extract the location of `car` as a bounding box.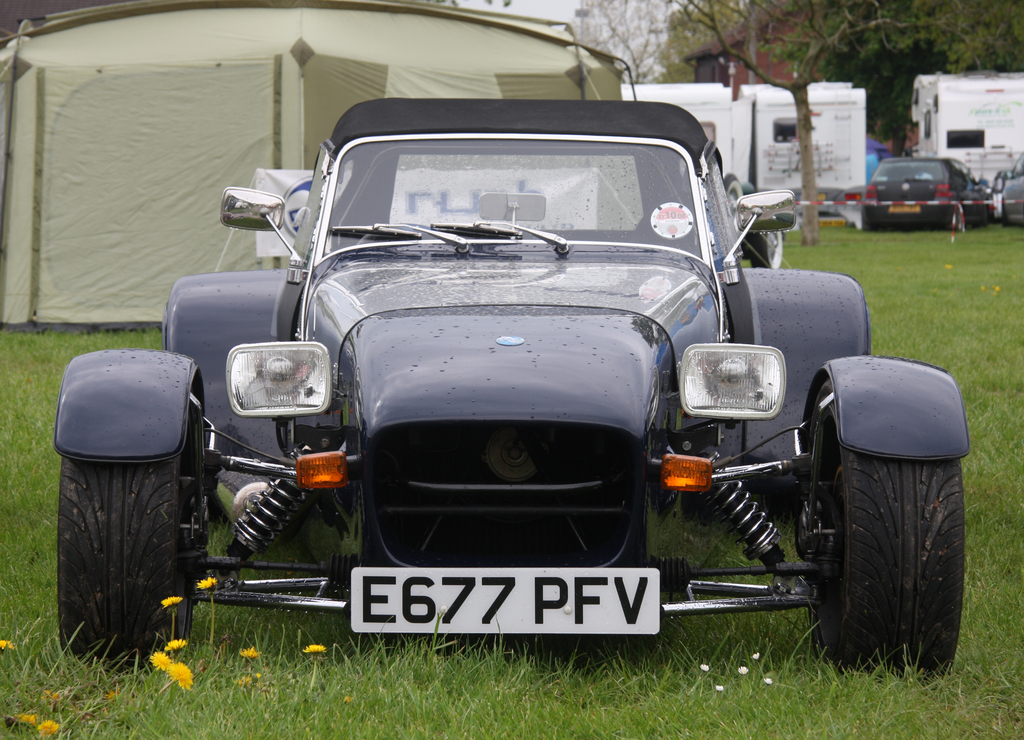
(x1=58, y1=99, x2=972, y2=673).
